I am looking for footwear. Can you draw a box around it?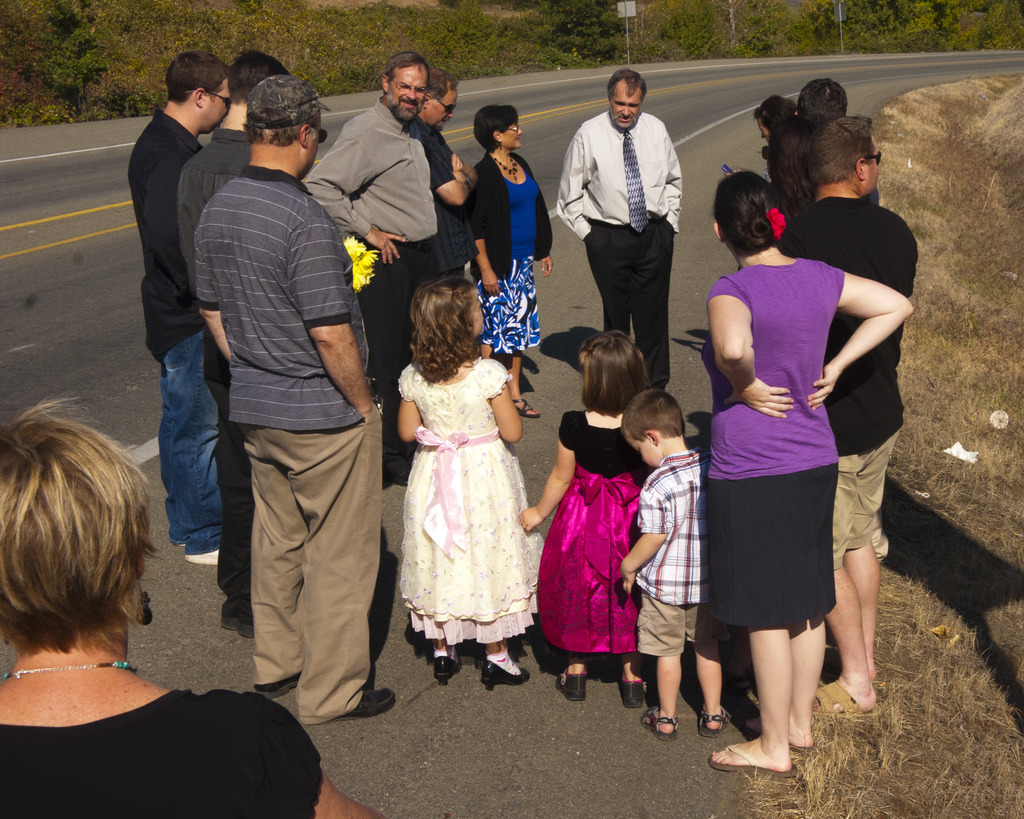
Sure, the bounding box is 184, 551, 219, 565.
